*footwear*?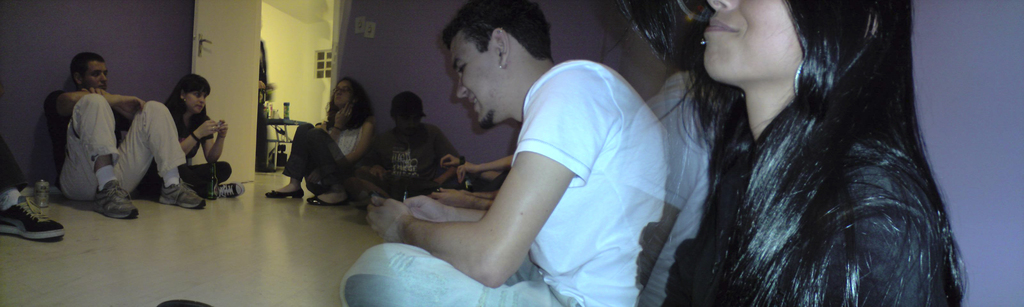
box=[265, 189, 304, 198]
